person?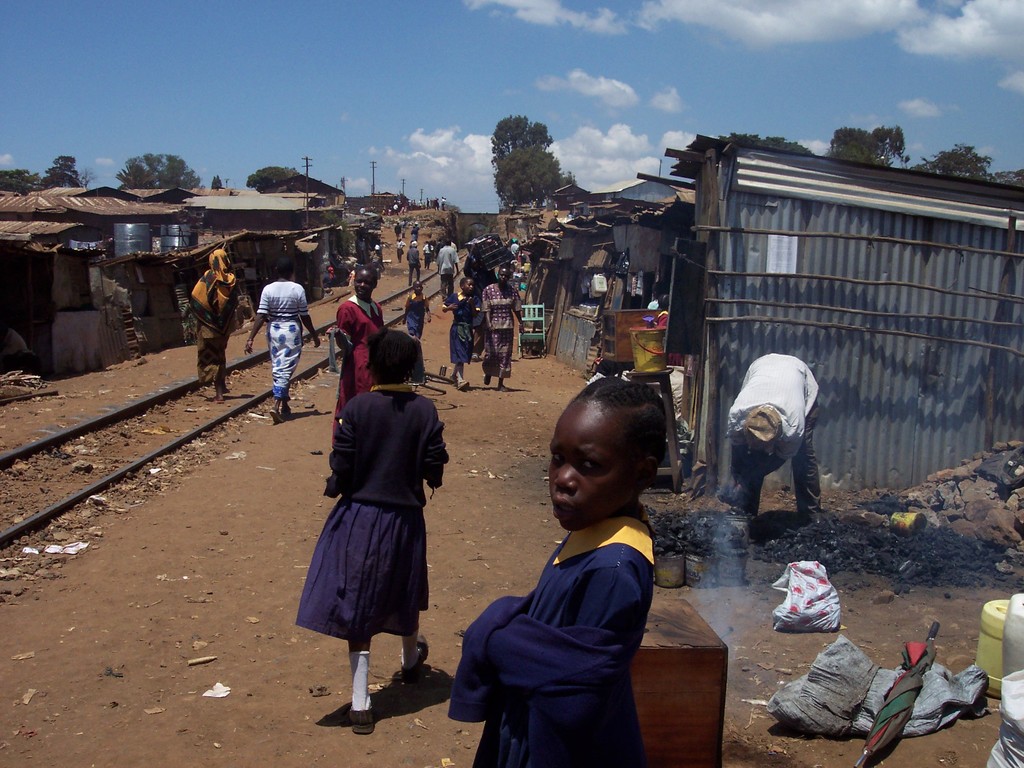
select_region(412, 225, 422, 244)
